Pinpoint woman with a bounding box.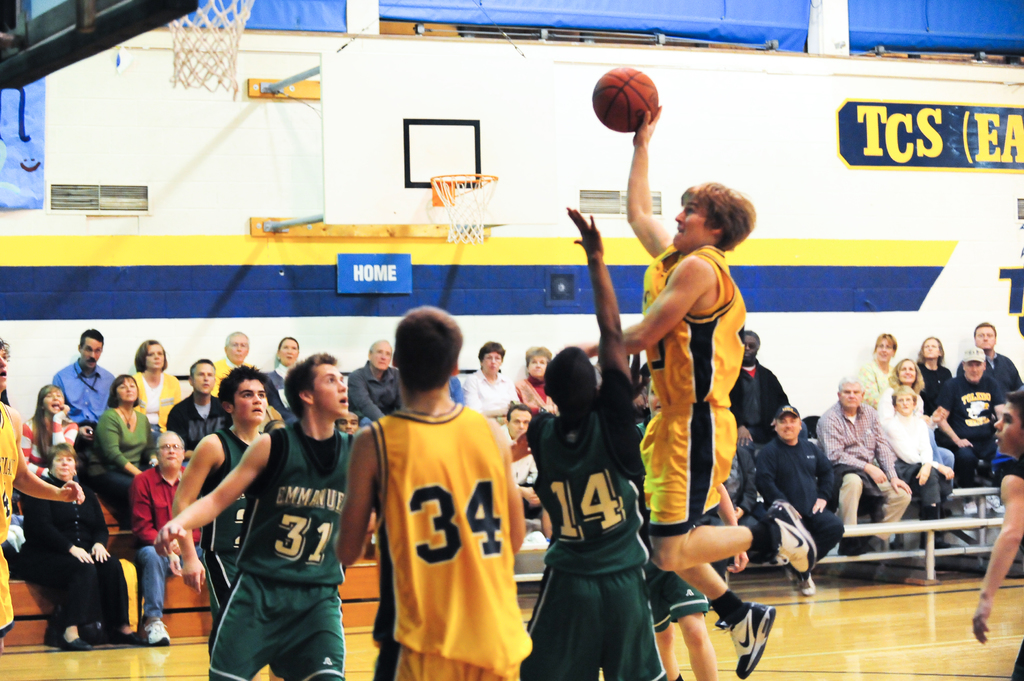
bbox=(518, 339, 560, 414).
